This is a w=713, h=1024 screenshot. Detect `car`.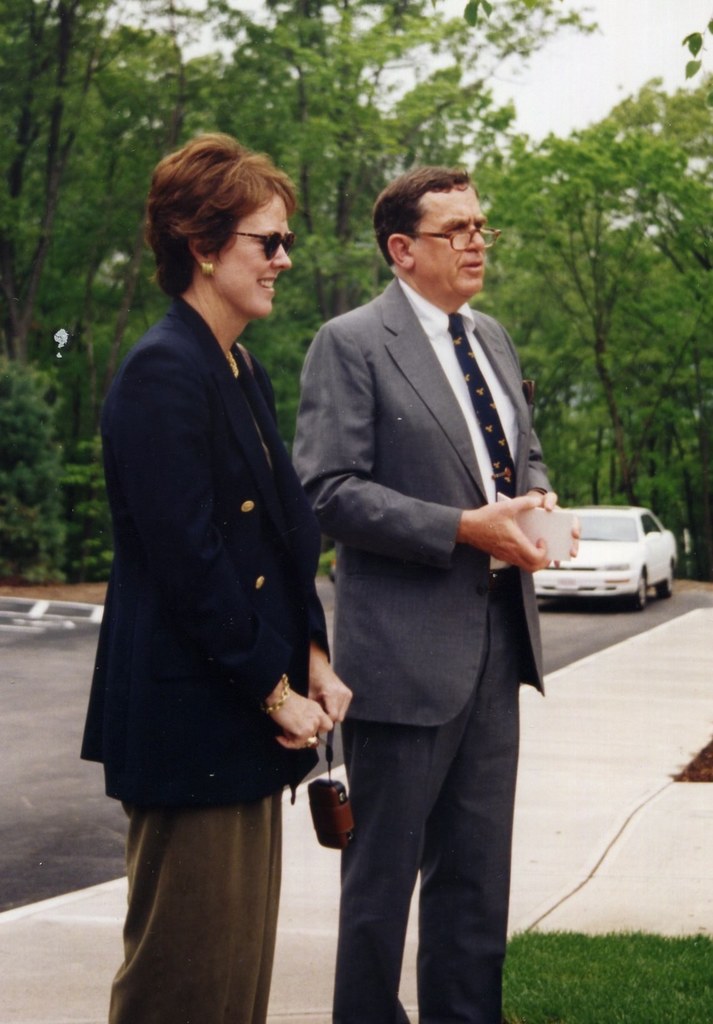
detection(519, 496, 685, 612).
